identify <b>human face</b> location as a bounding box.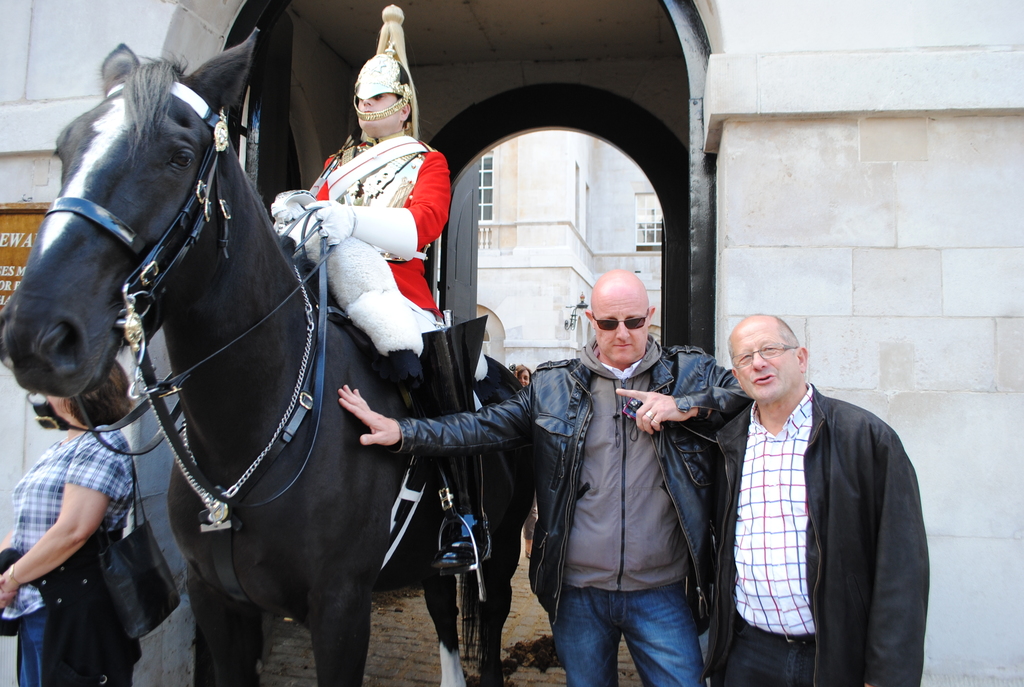
bbox=(358, 93, 401, 133).
